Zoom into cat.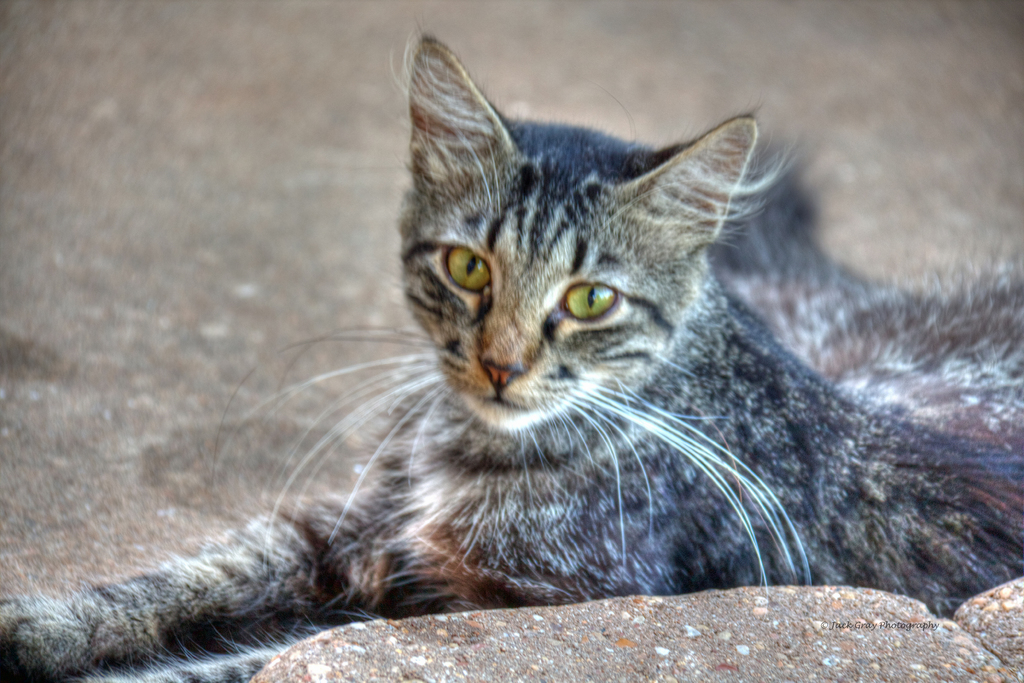
Zoom target: <bbox>0, 25, 1023, 682</bbox>.
